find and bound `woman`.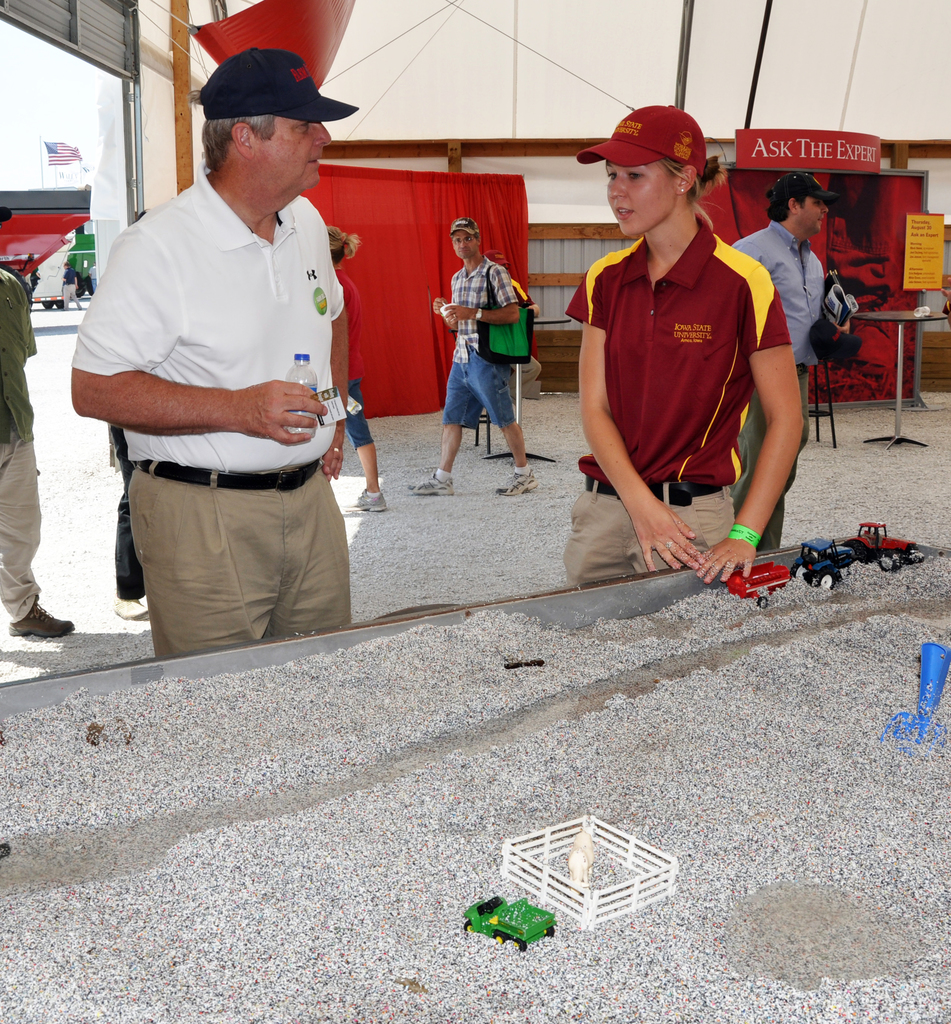
Bound: x1=571, y1=120, x2=820, y2=619.
